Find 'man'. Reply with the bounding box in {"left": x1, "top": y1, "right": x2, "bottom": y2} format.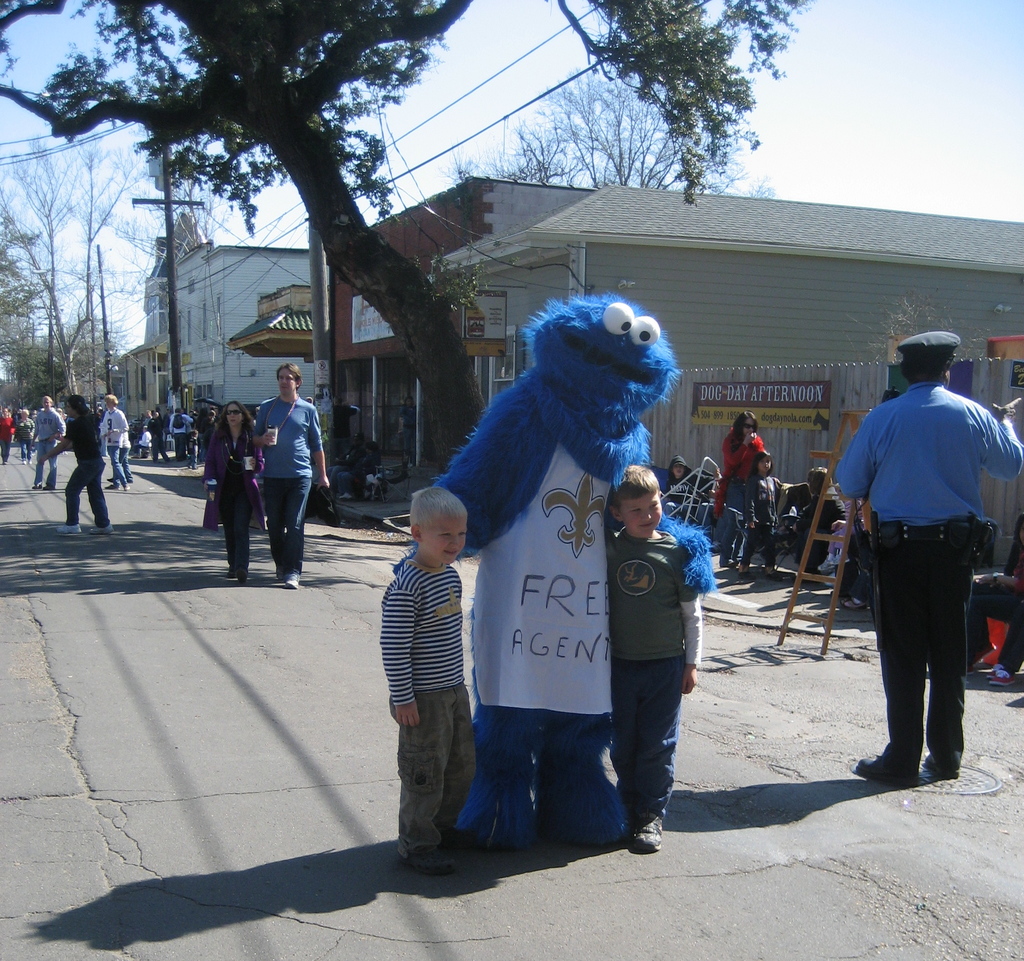
{"left": 100, "top": 391, "right": 134, "bottom": 486}.
